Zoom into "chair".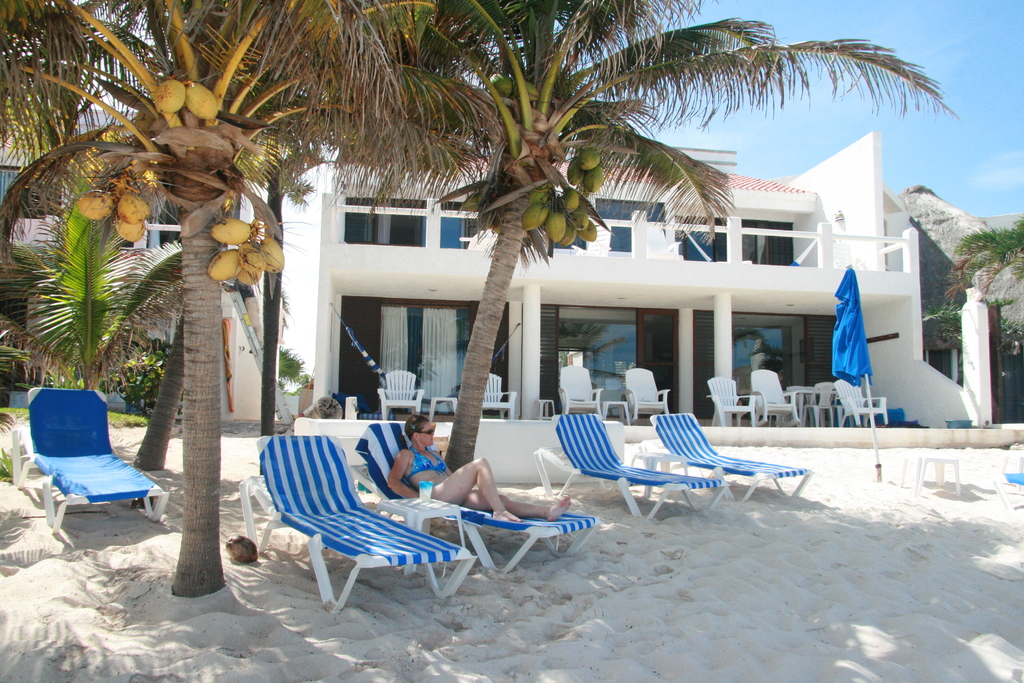
Zoom target: 750,367,801,427.
